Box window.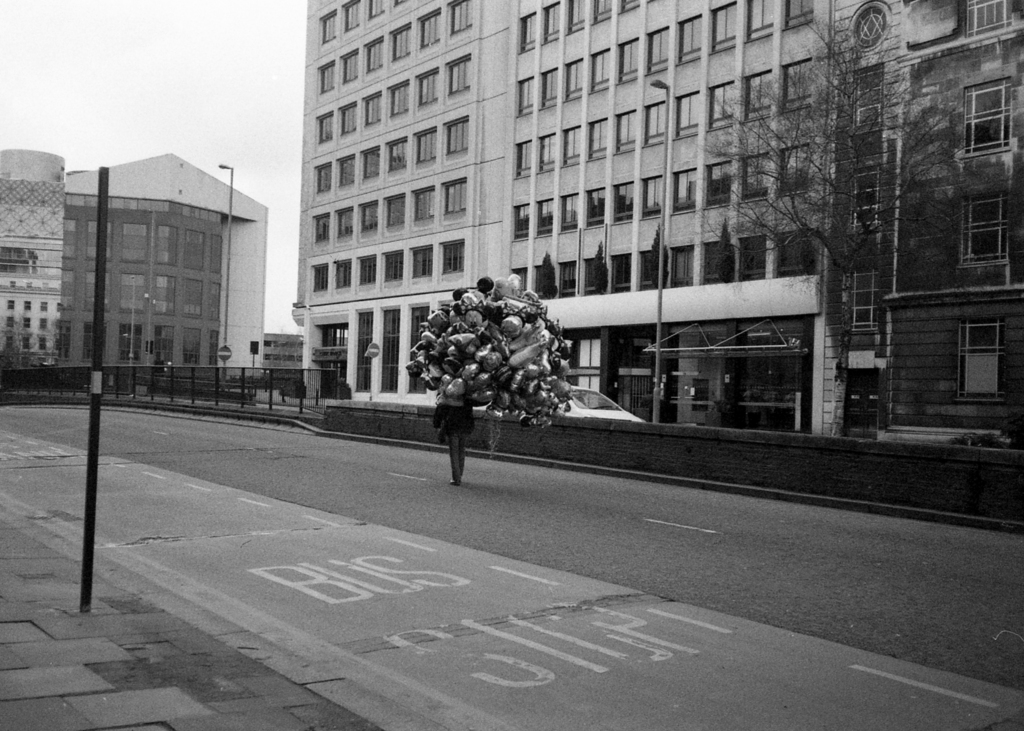
x1=957, y1=76, x2=1014, y2=162.
